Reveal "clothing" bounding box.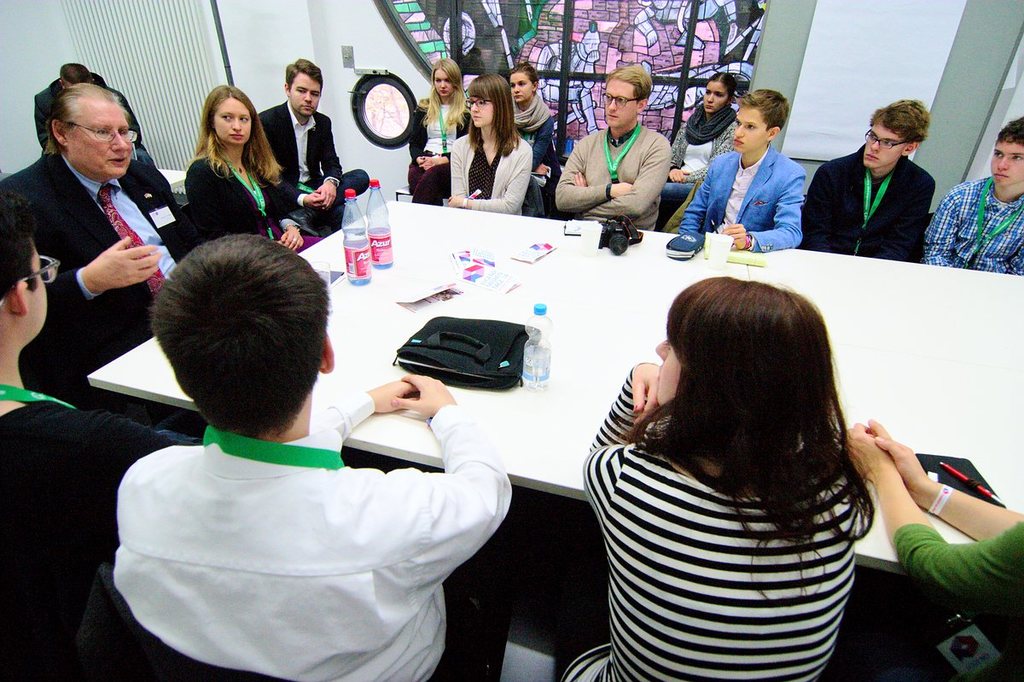
Revealed: select_region(10, 140, 201, 378).
